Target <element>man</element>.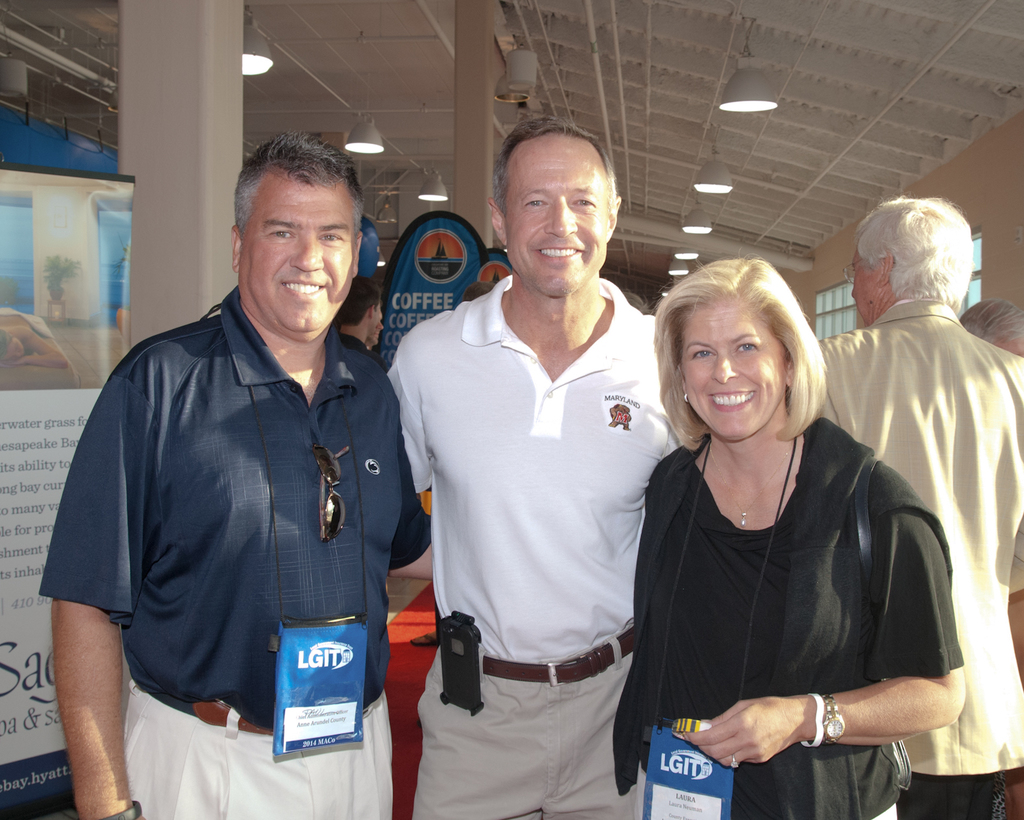
Target region: 803/188/1023/819.
